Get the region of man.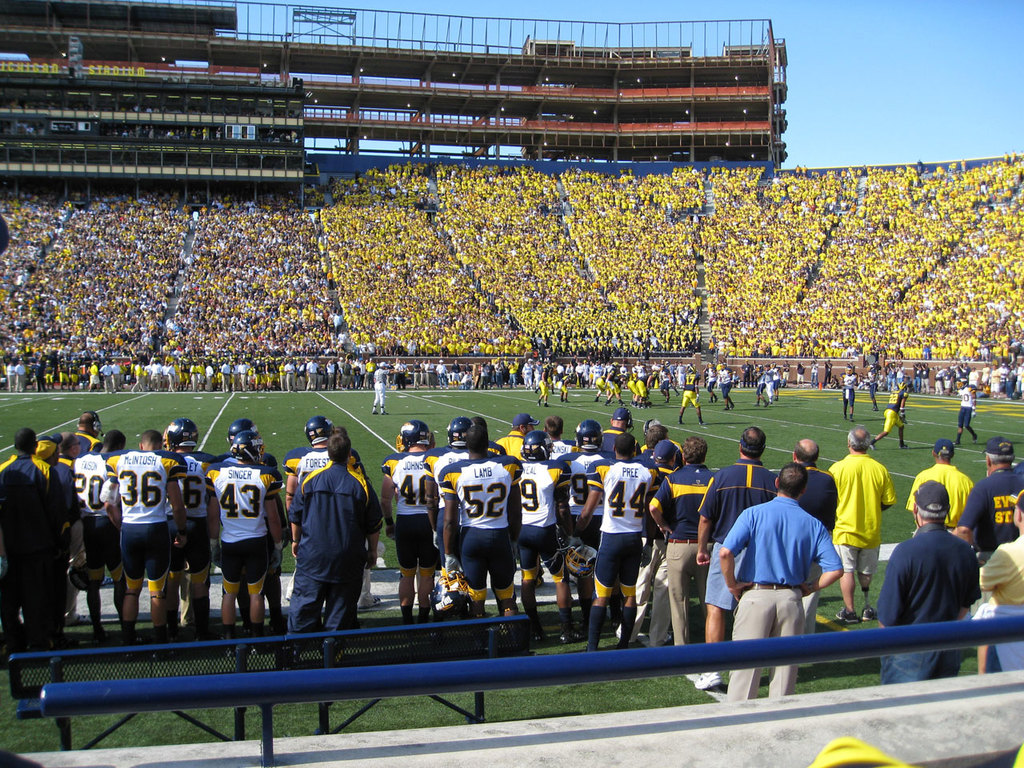
x1=876, y1=481, x2=982, y2=686.
